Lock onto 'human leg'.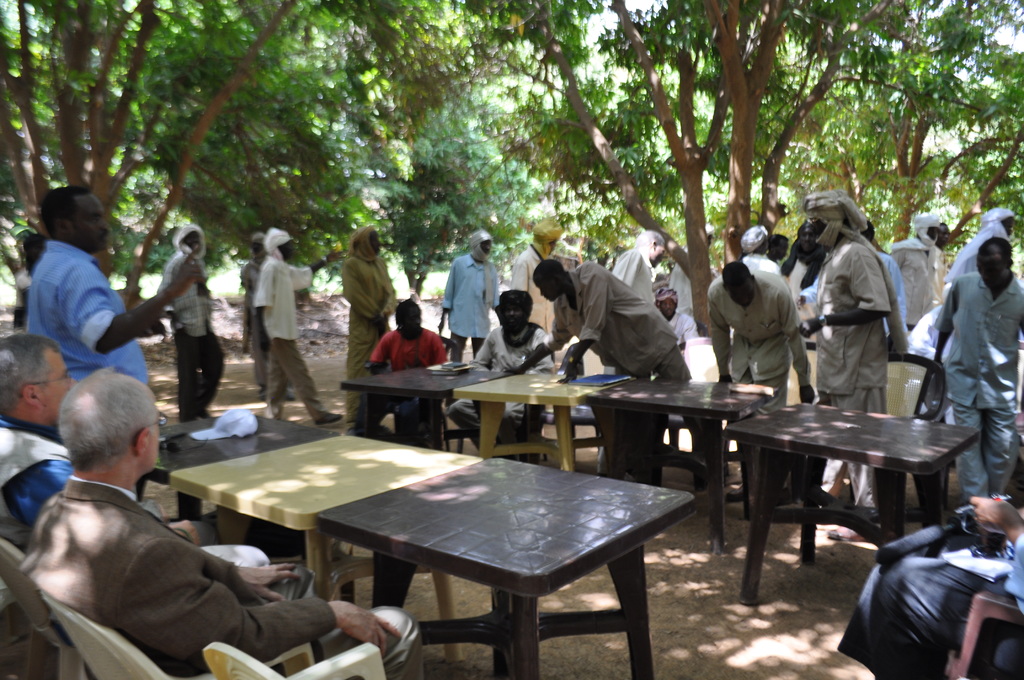
Locked: 259 341 288 428.
